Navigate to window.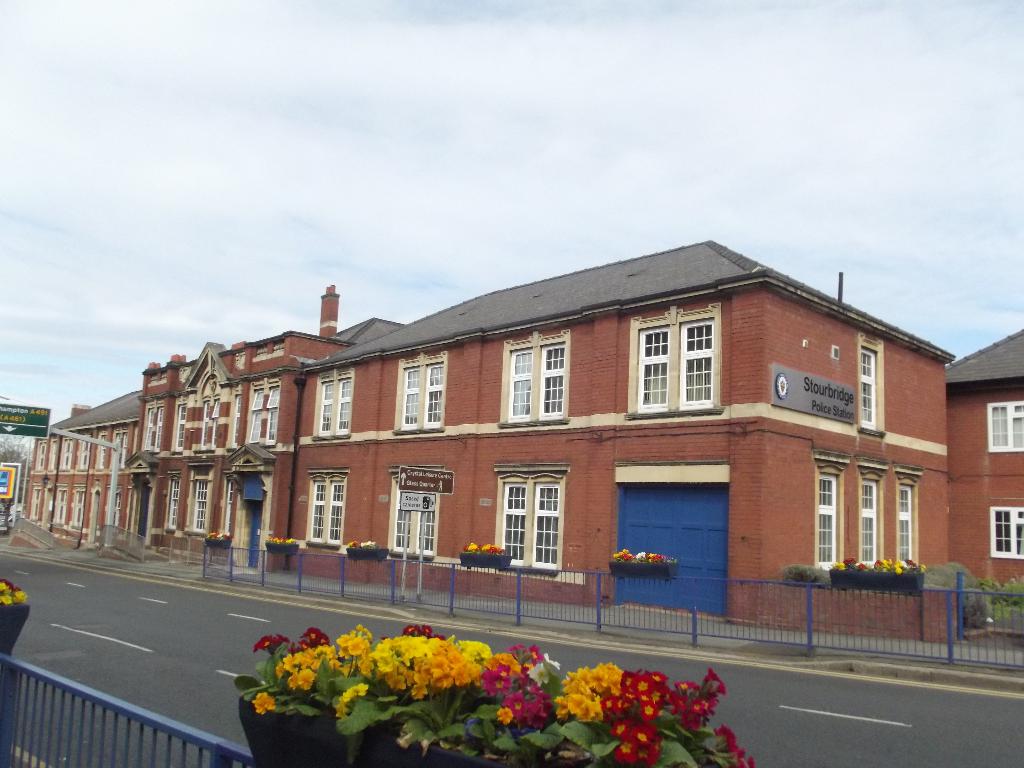
Navigation target: detection(221, 477, 232, 535).
